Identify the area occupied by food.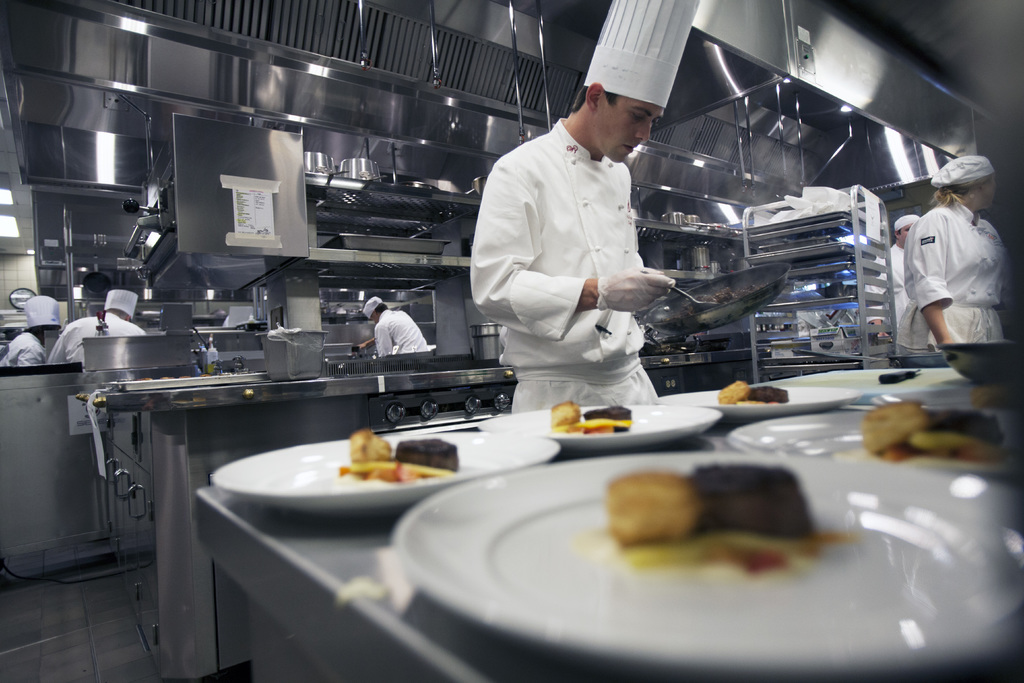
Area: <bbox>657, 284, 767, 322</bbox>.
